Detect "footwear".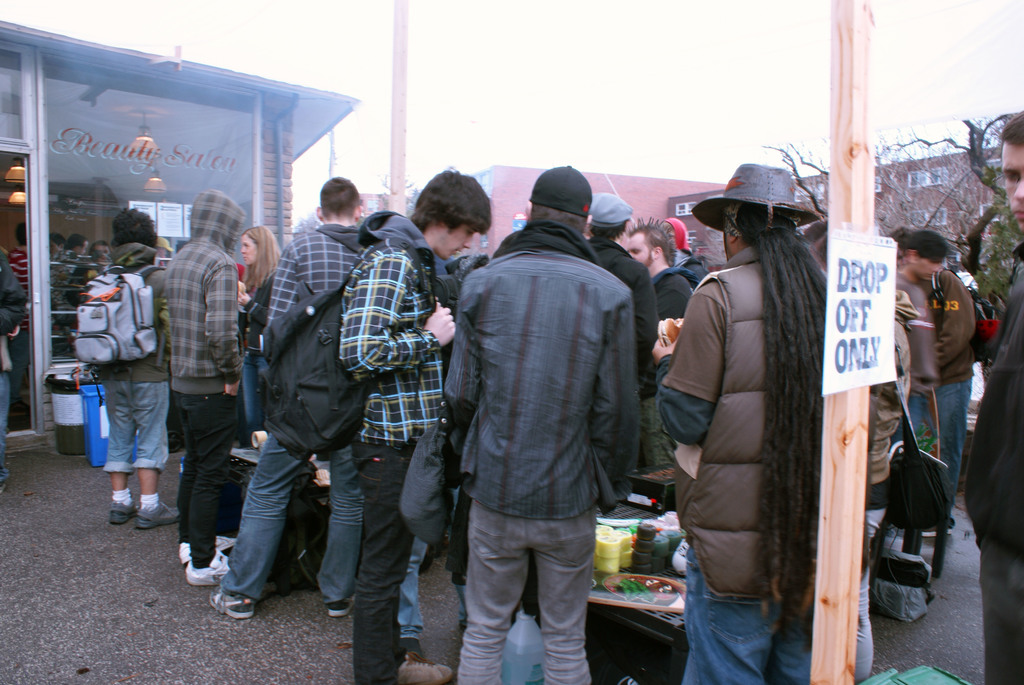
Detected at bbox=(327, 594, 358, 614).
